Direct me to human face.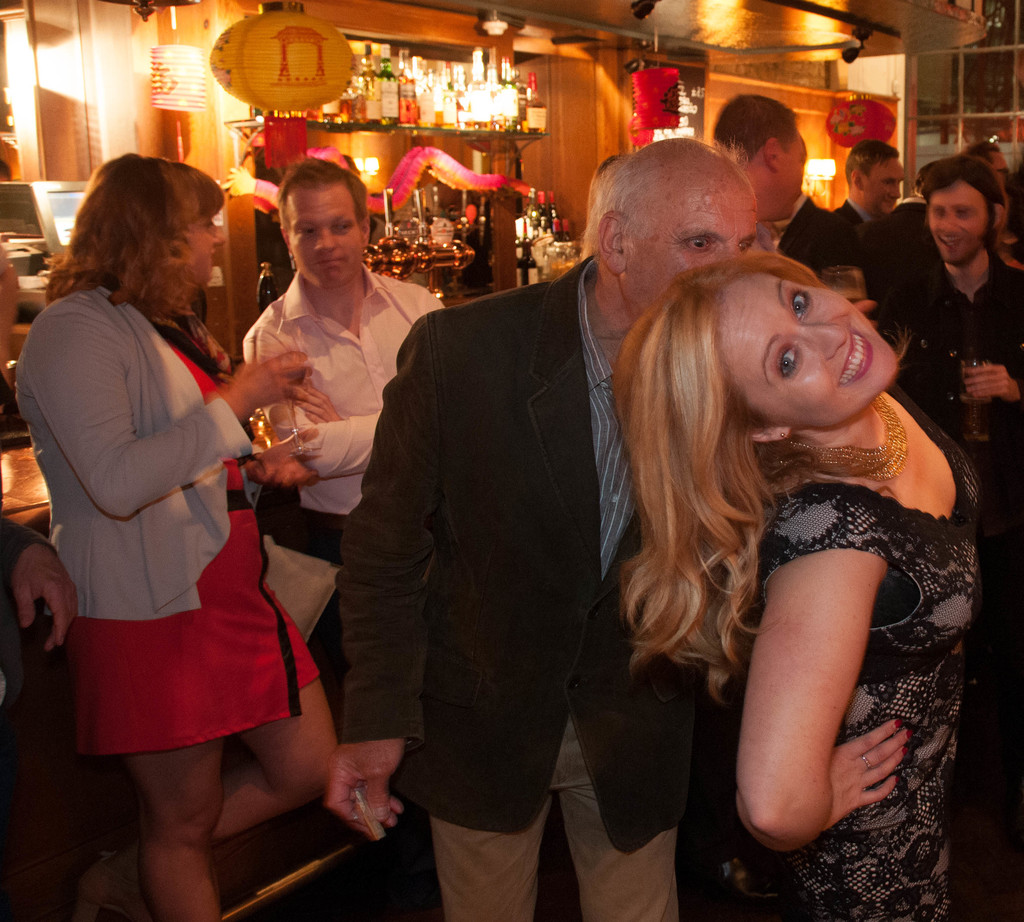
Direction: 929 186 992 271.
